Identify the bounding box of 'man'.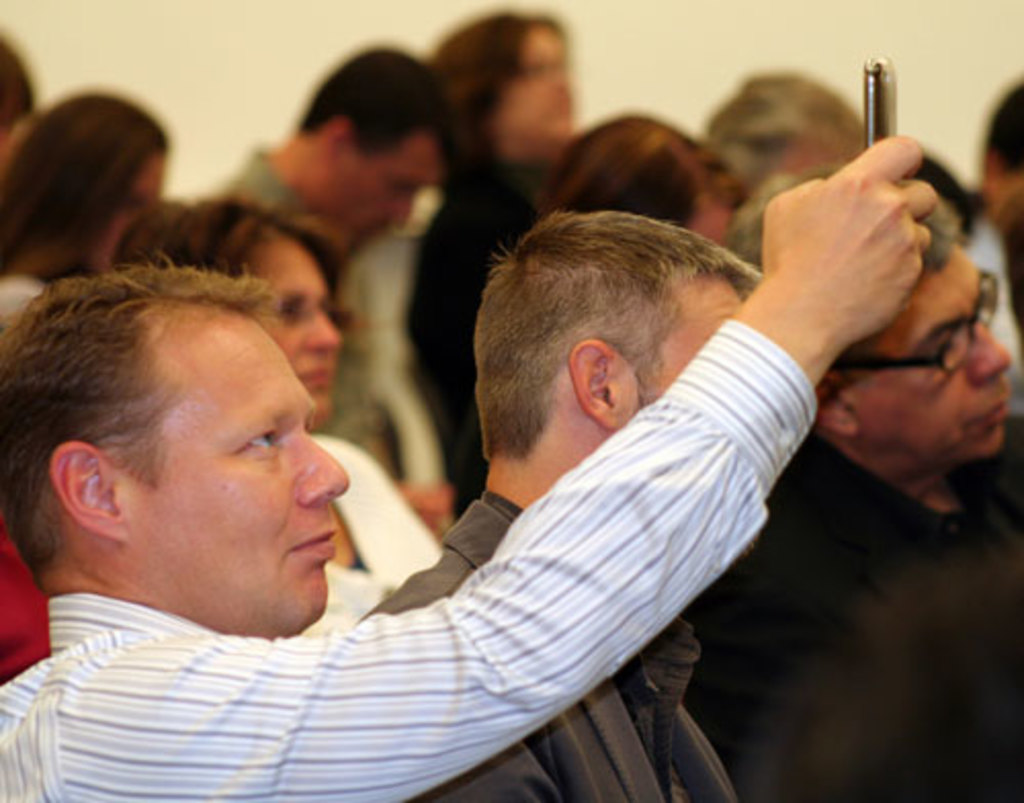
select_region(539, 117, 743, 254).
